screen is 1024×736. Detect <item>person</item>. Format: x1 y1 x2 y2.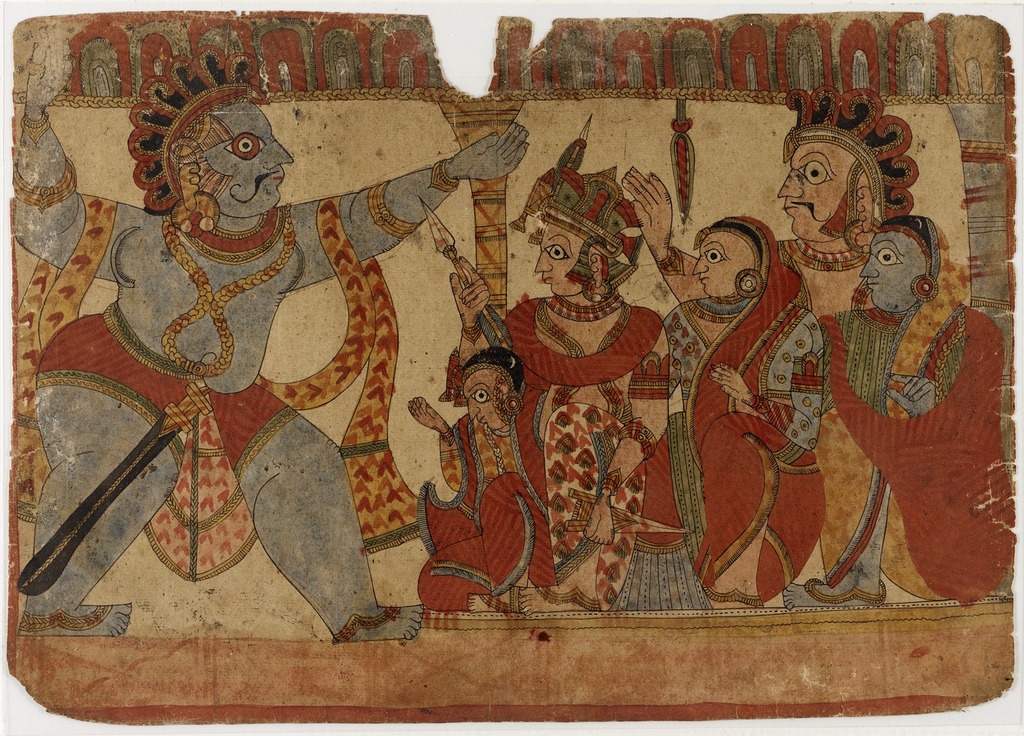
569 218 821 603.
